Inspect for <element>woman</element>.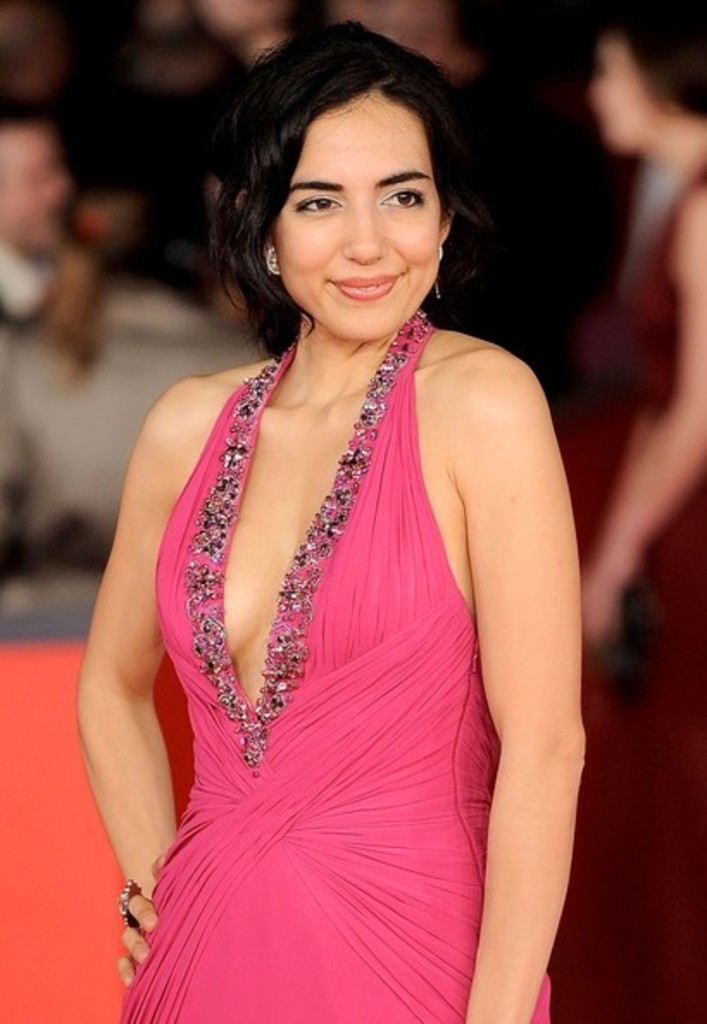
Inspection: bbox=(69, 9, 600, 998).
